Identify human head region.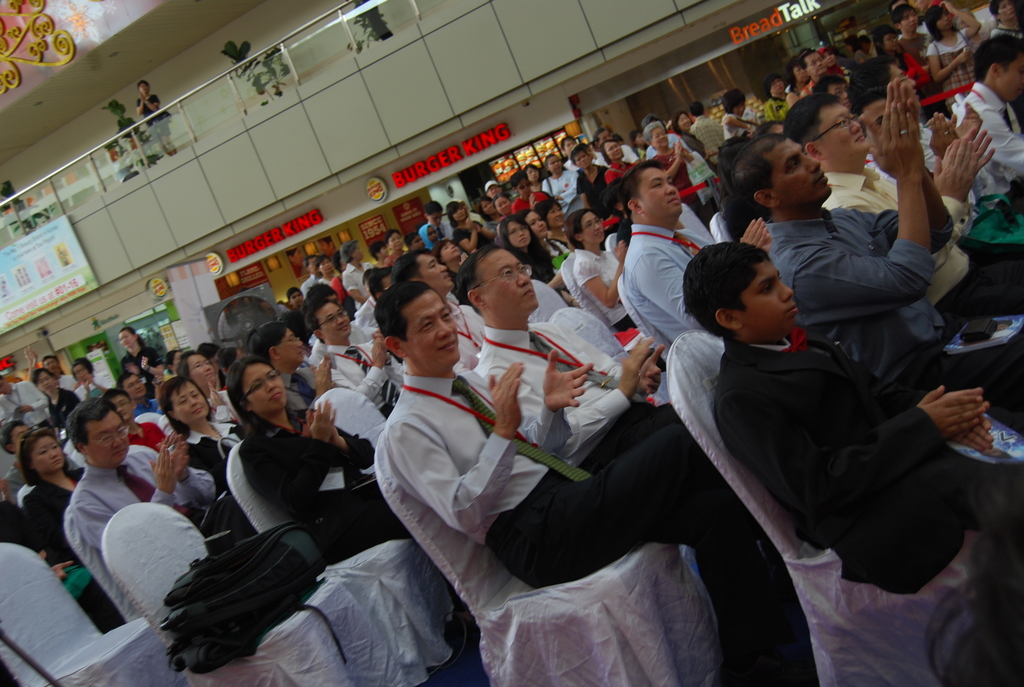
Region: bbox=(787, 95, 868, 166).
